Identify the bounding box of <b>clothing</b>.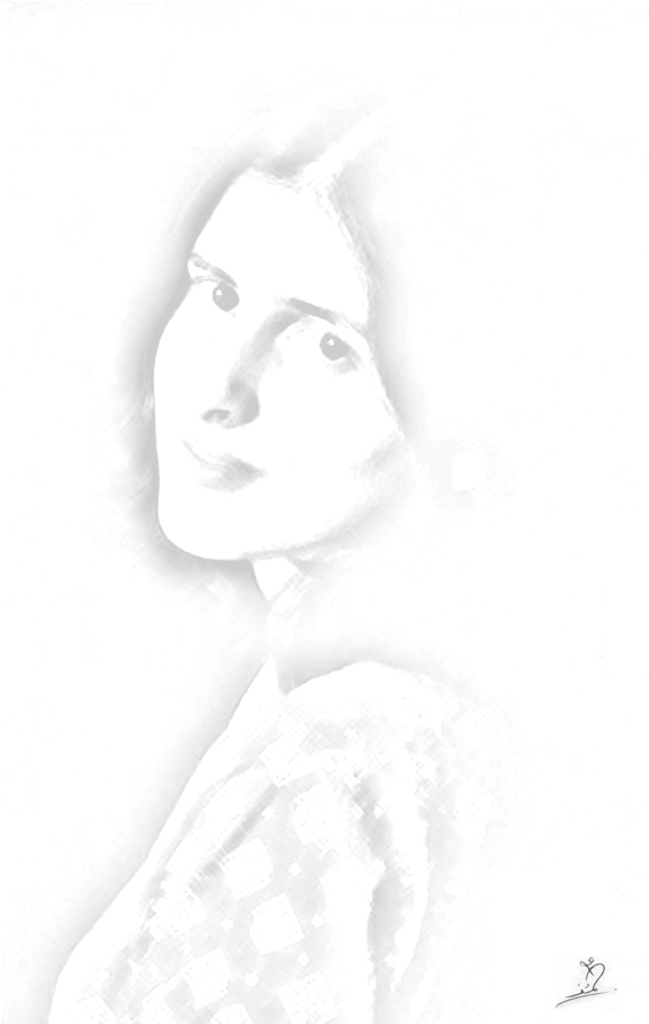
(x1=43, y1=654, x2=516, y2=1023).
